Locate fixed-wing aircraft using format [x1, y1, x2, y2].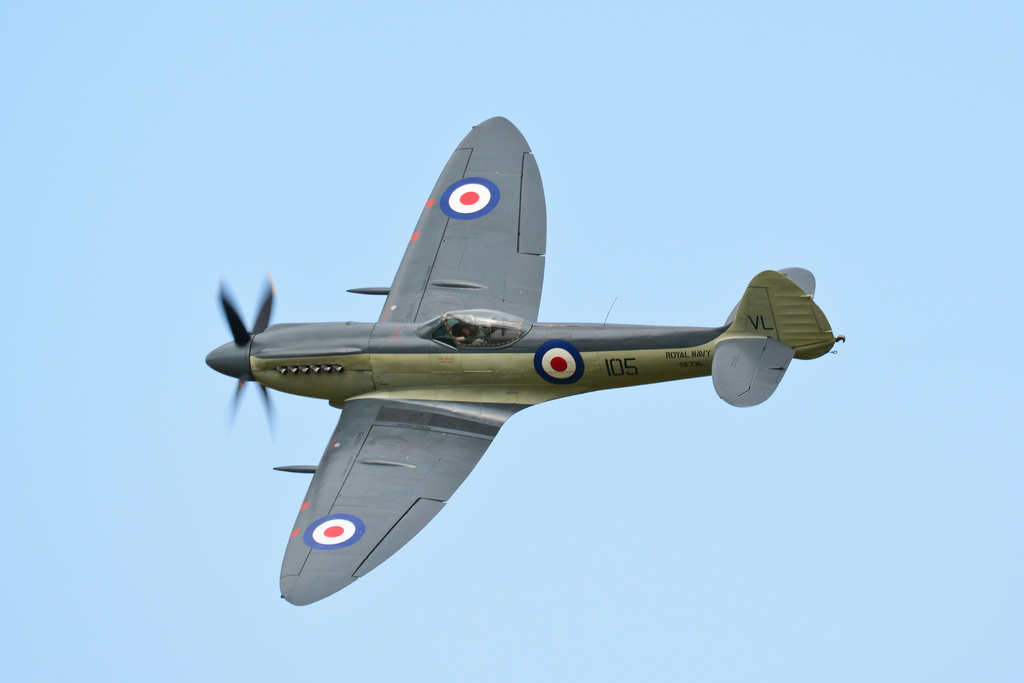
[193, 115, 850, 606].
